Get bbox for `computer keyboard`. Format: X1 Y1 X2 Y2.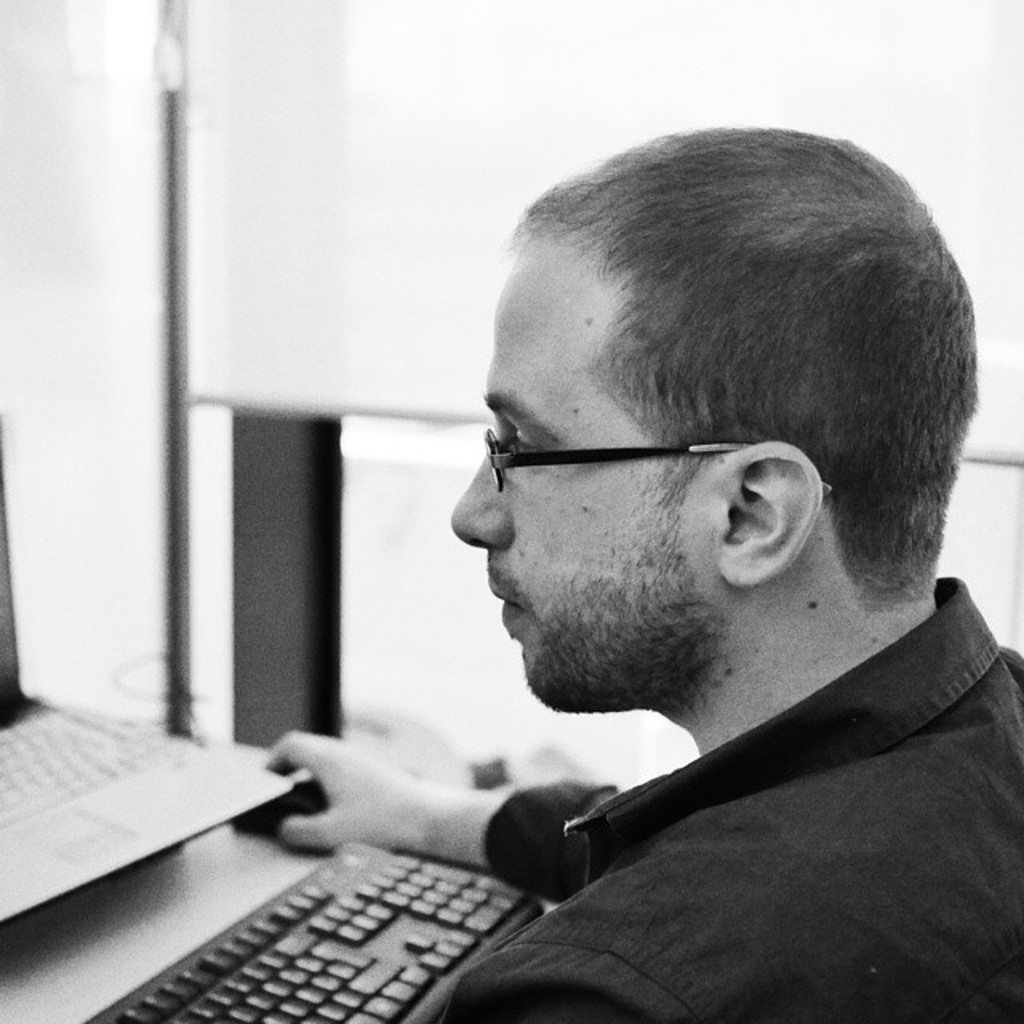
83 838 544 1022.
